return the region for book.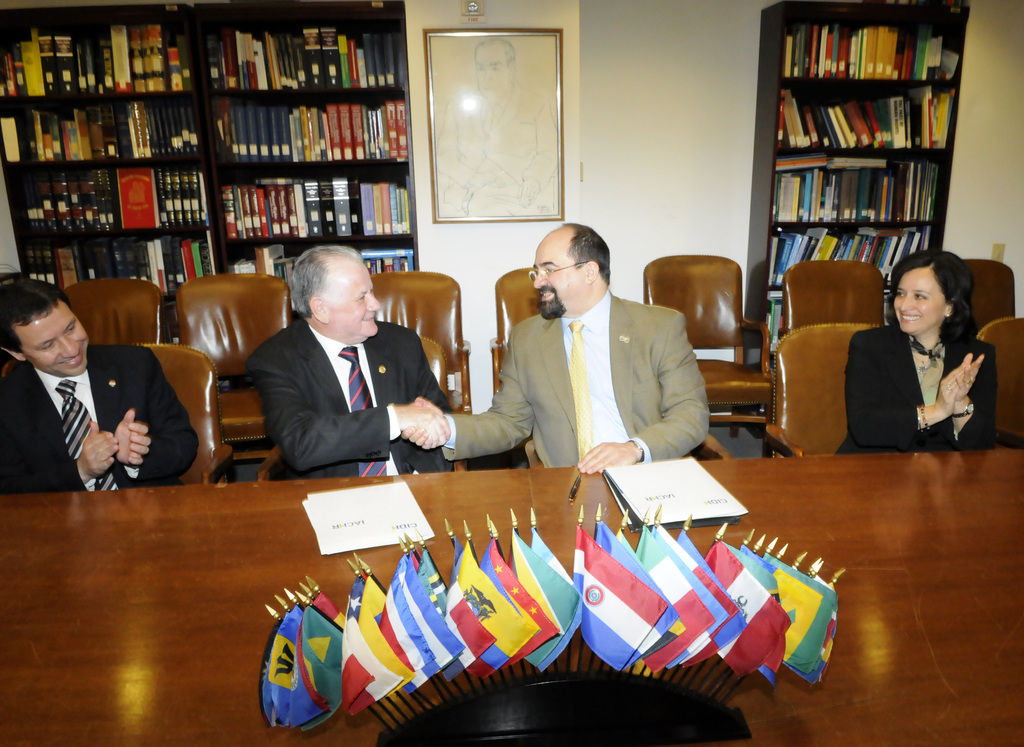
357/177/378/243.
